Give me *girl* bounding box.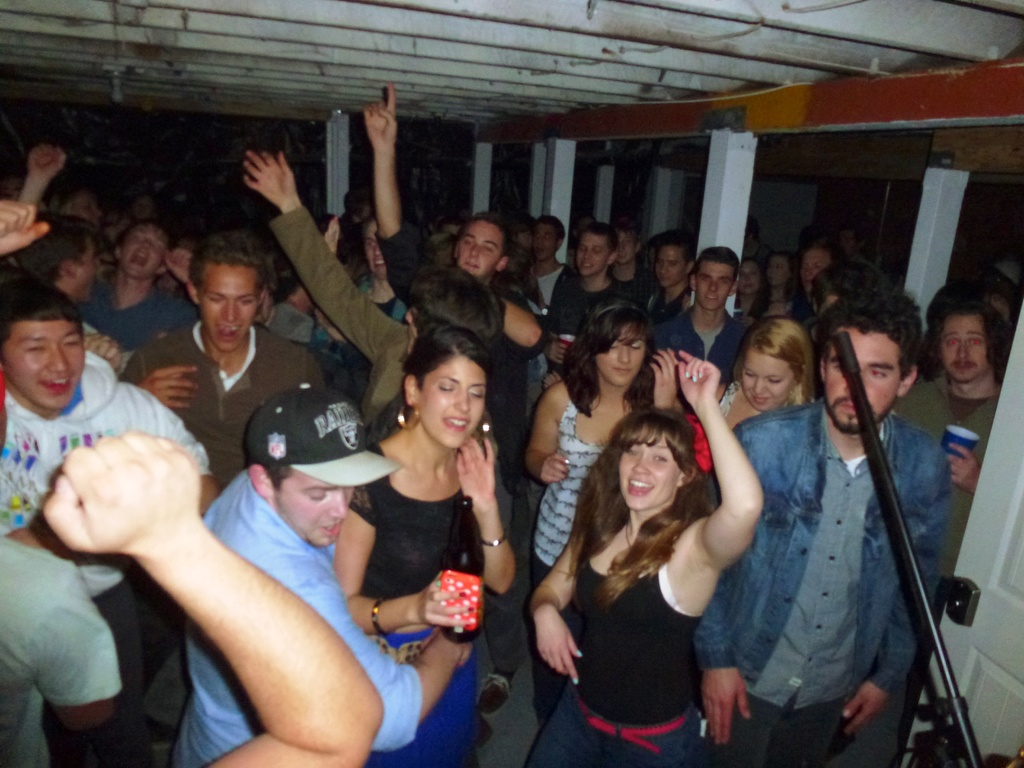
[758, 246, 797, 311].
